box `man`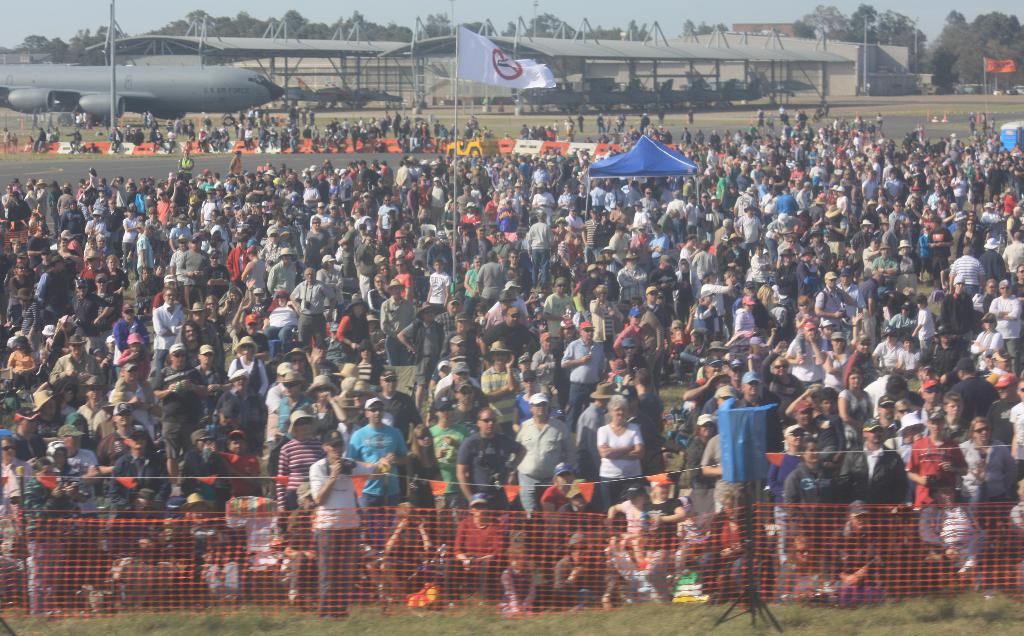
(x1=811, y1=228, x2=831, y2=272)
